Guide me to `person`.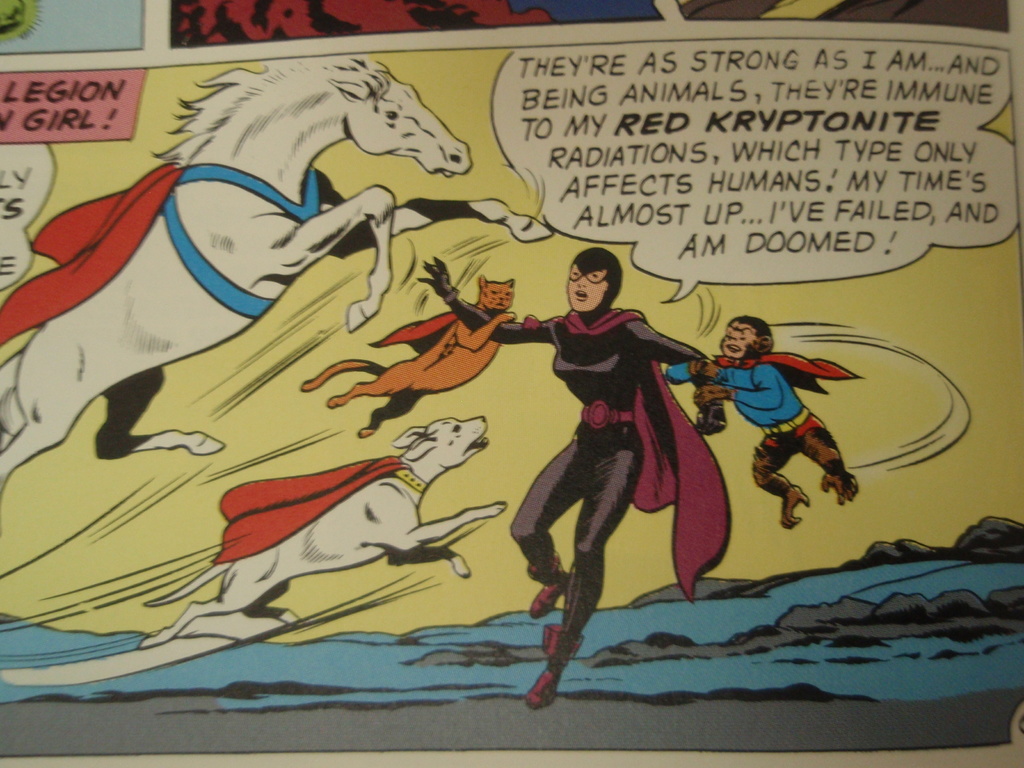
Guidance: crop(499, 242, 691, 693).
